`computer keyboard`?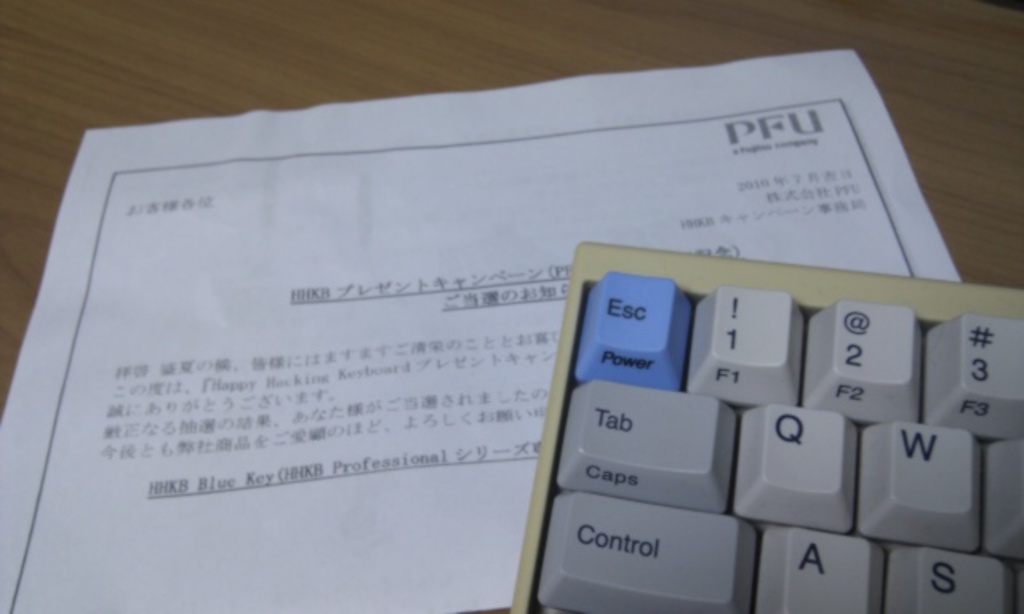
(510, 240, 1022, 612)
